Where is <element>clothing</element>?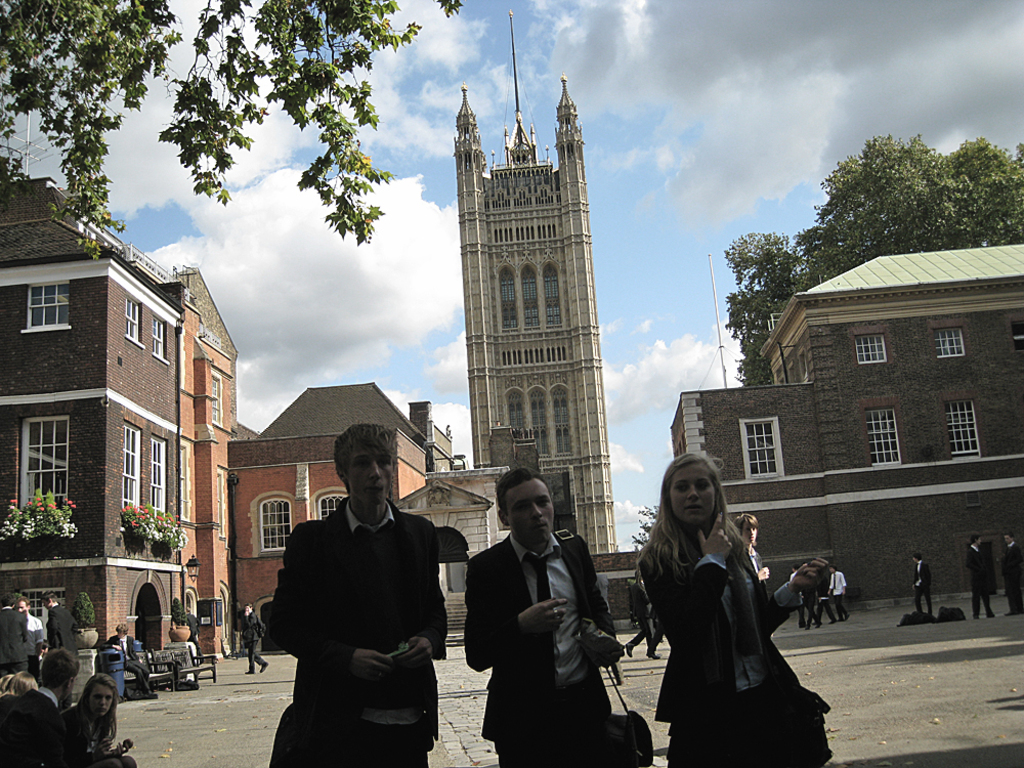
991,538,1023,613.
